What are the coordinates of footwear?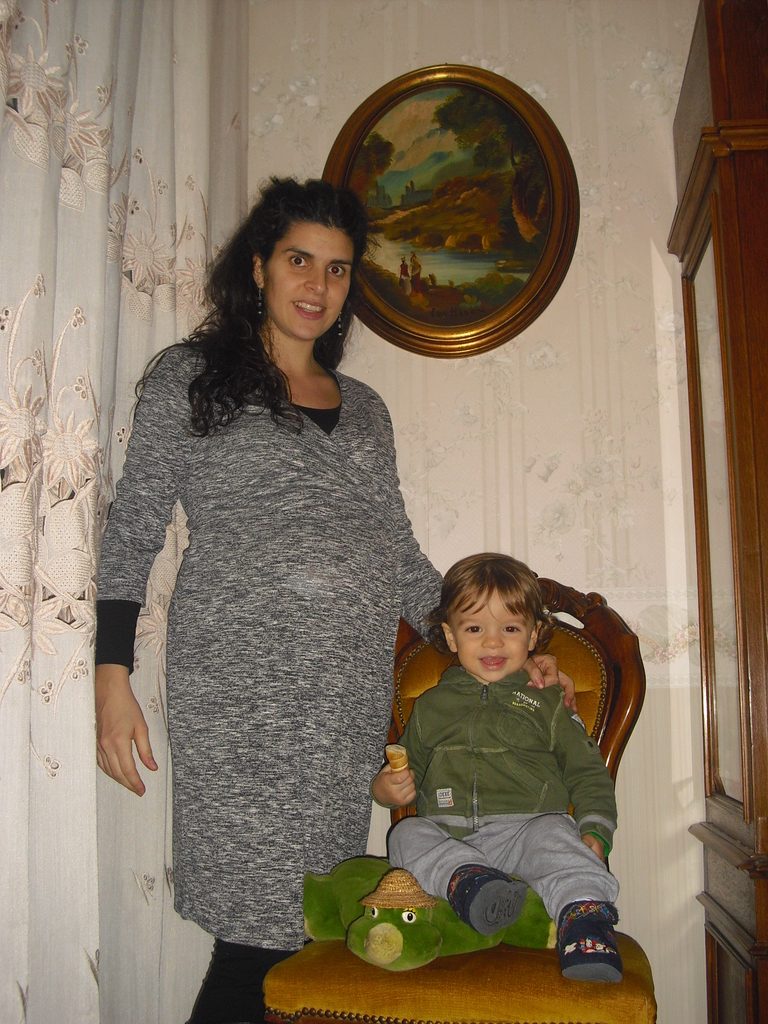
[559, 901, 622, 986].
